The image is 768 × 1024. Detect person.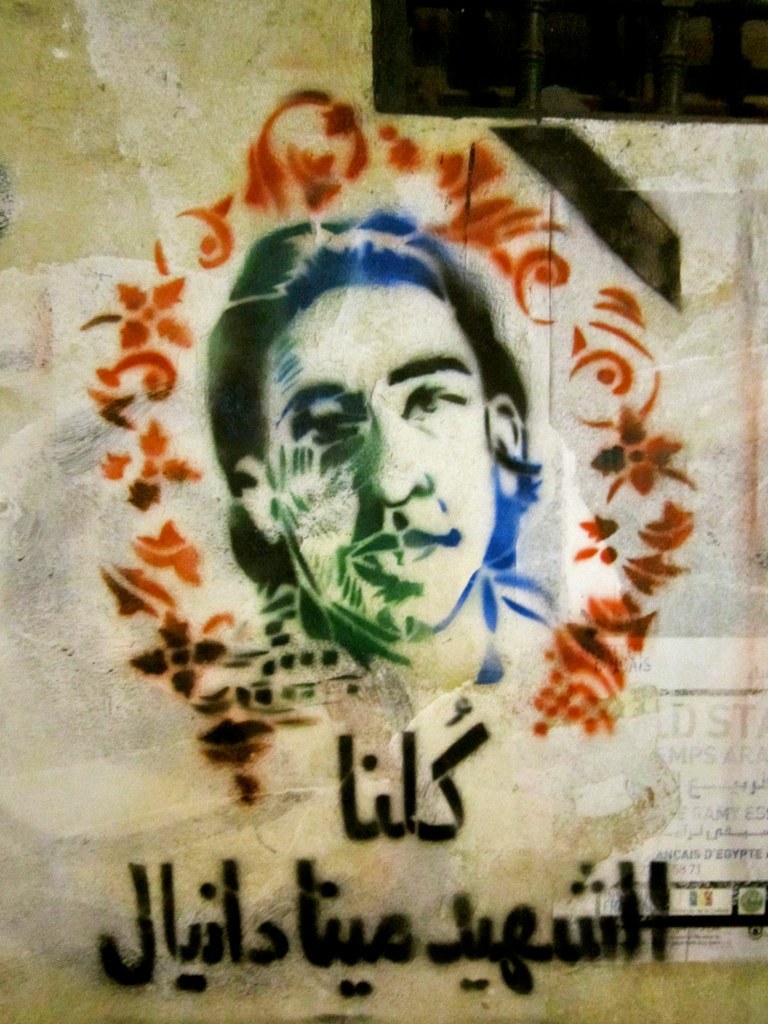
Detection: 202 203 548 767.
